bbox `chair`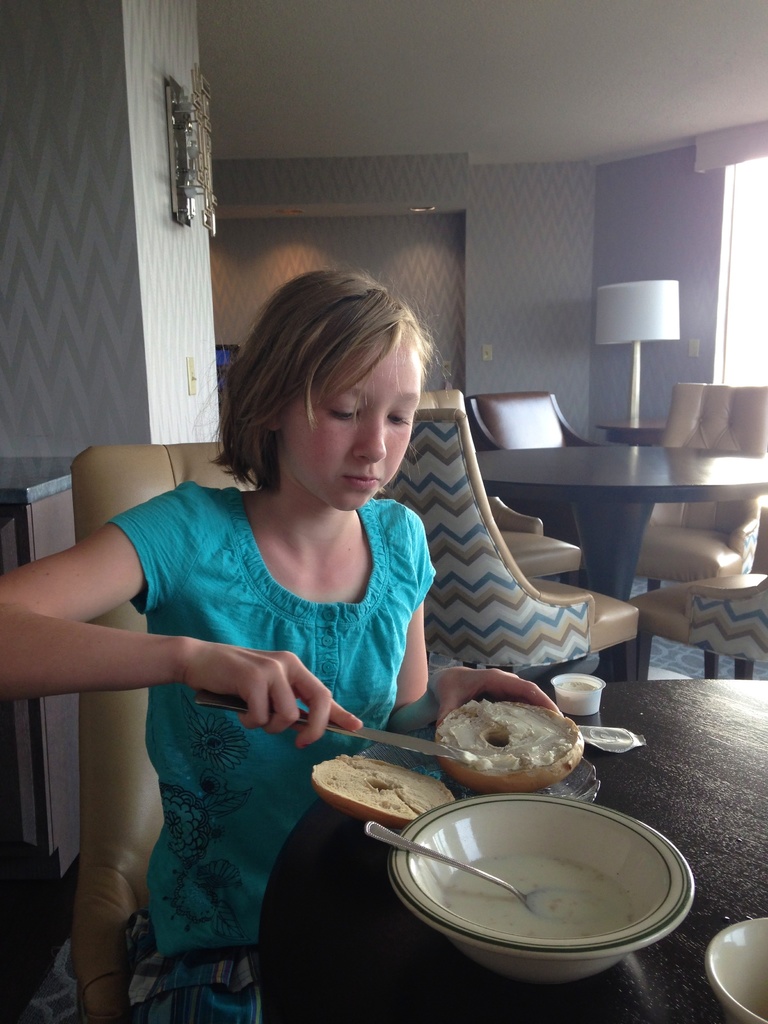
(408,393,472,424)
